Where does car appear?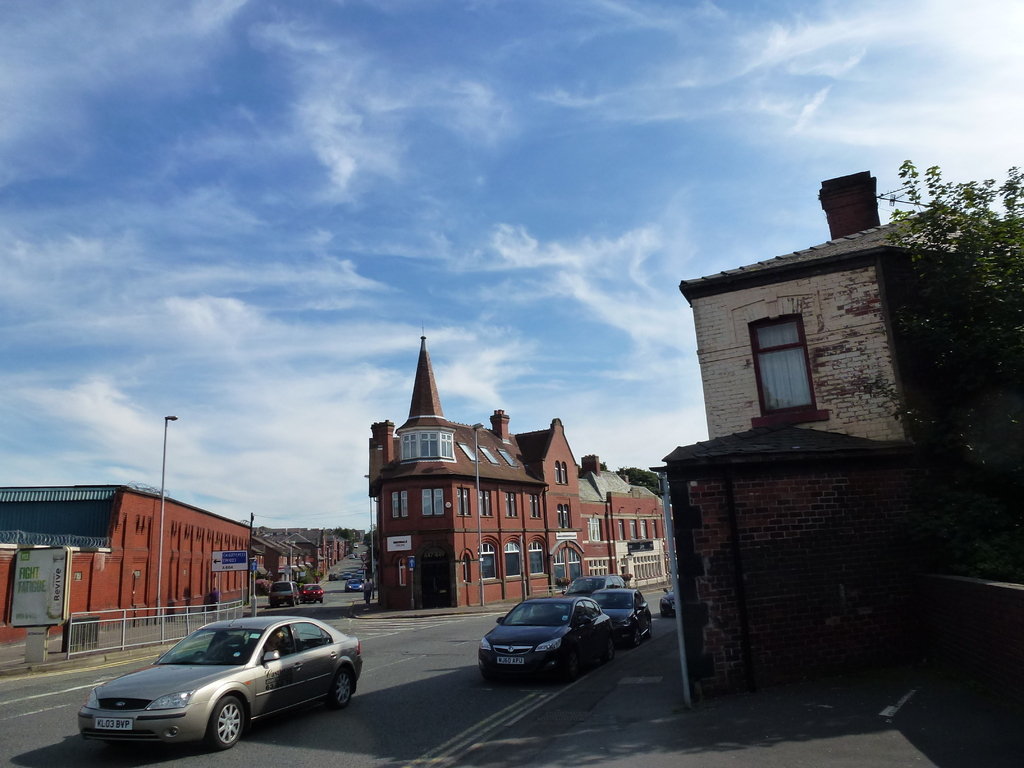
Appears at <box>301,584,327,602</box>.
